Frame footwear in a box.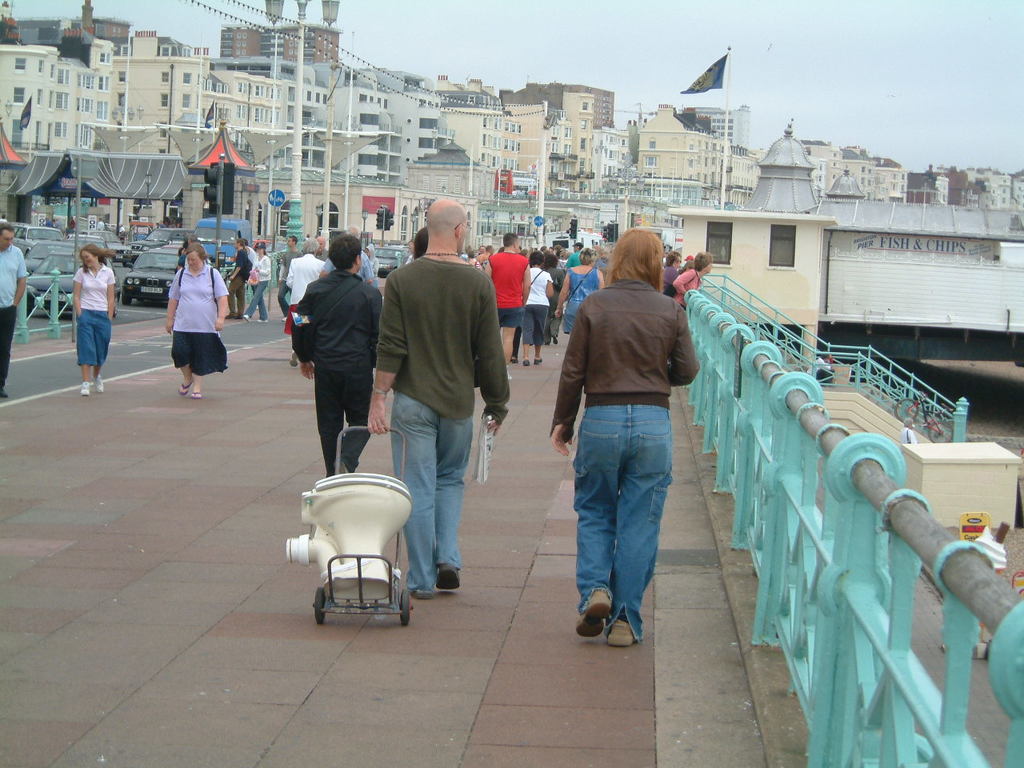
pyautogui.locateOnScreen(417, 587, 427, 597).
